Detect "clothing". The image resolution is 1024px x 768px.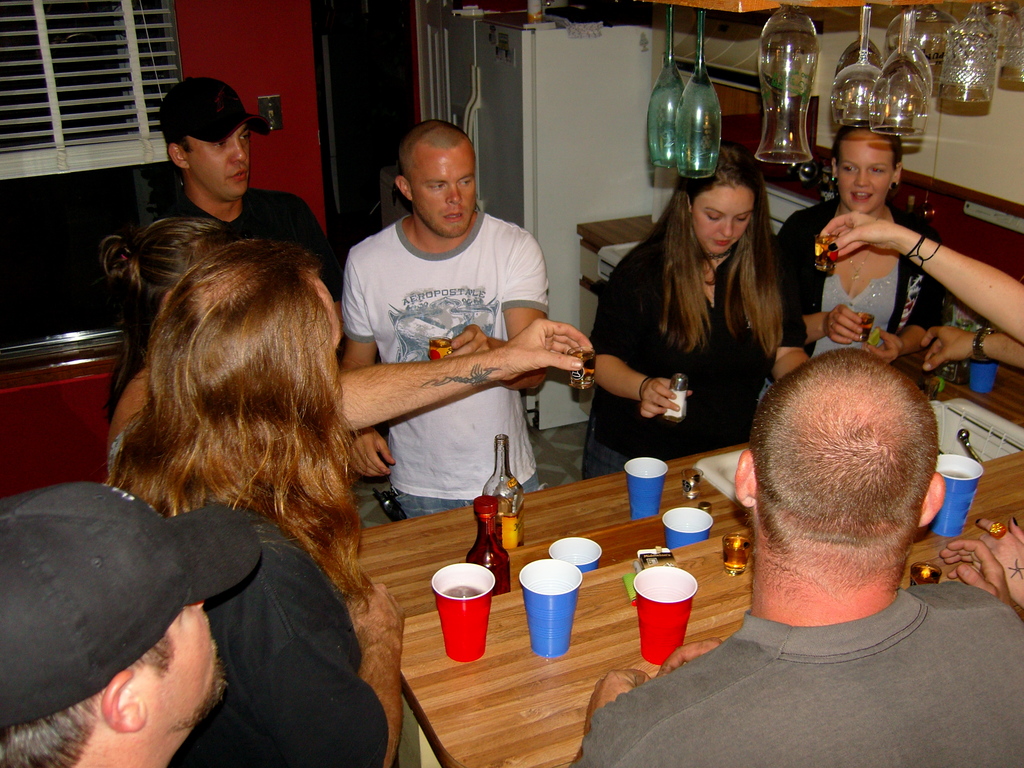
567/581/1023/767.
